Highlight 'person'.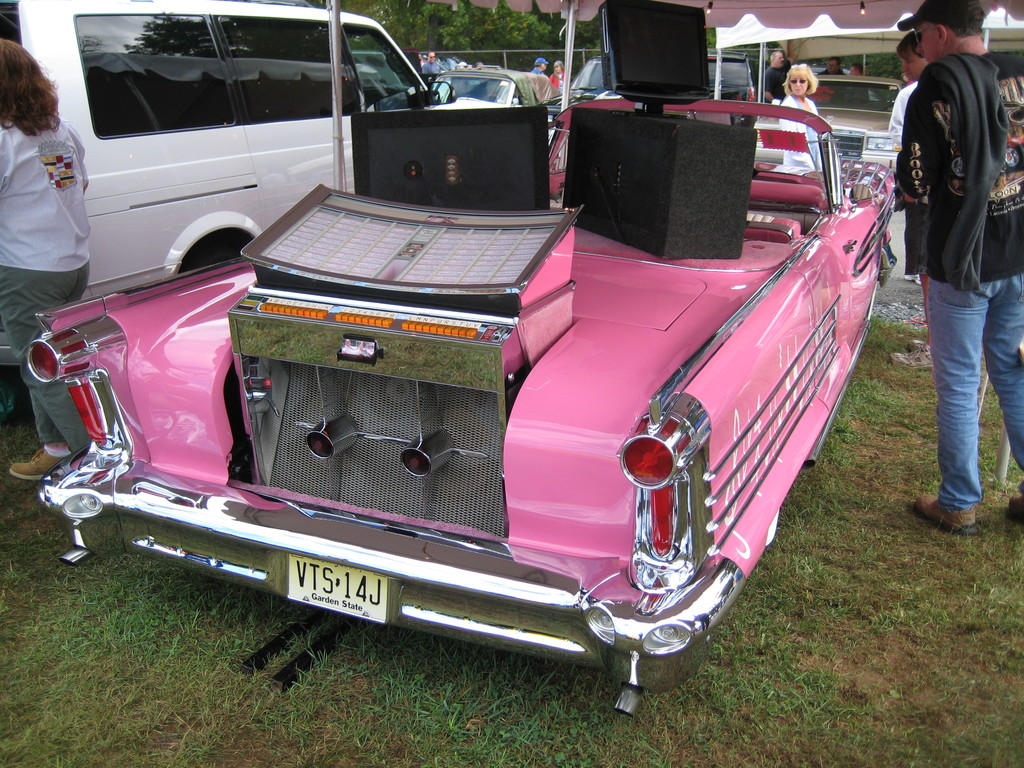
Highlighted region: (x1=899, y1=26, x2=936, y2=349).
